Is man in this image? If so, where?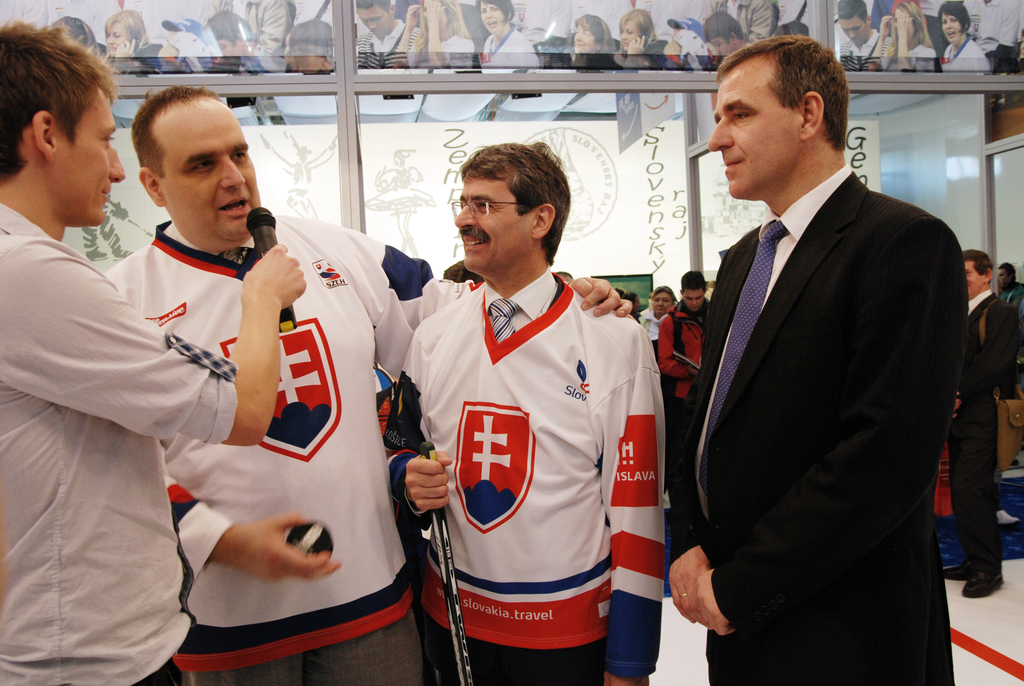
Yes, at {"x1": 0, "y1": 15, "x2": 307, "y2": 685}.
